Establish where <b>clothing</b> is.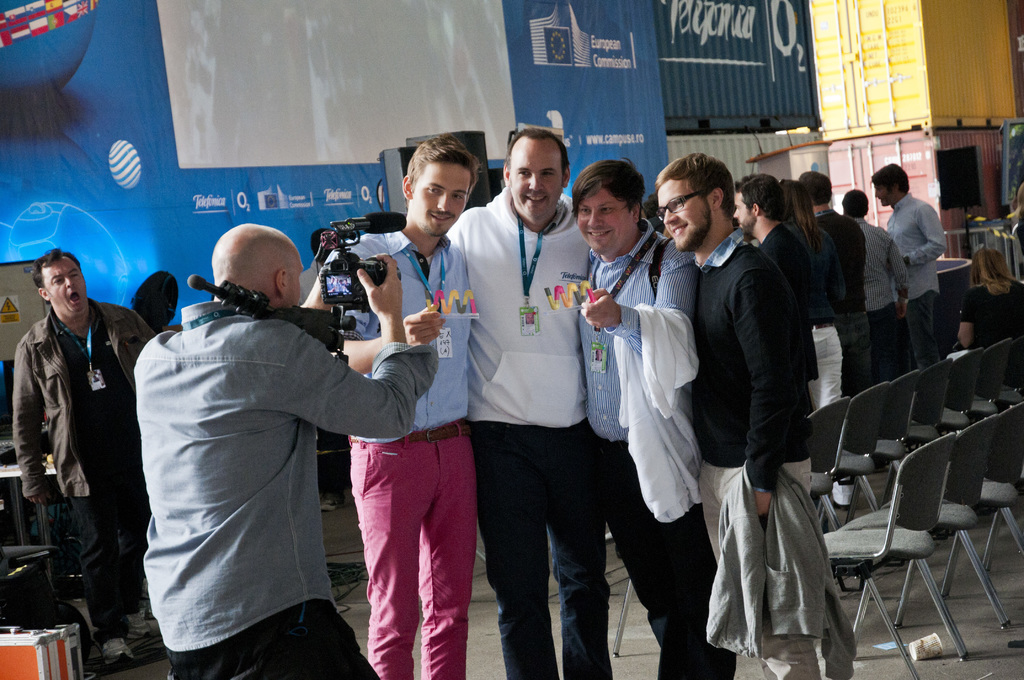
Established at l=115, t=232, r=402, b=671.
